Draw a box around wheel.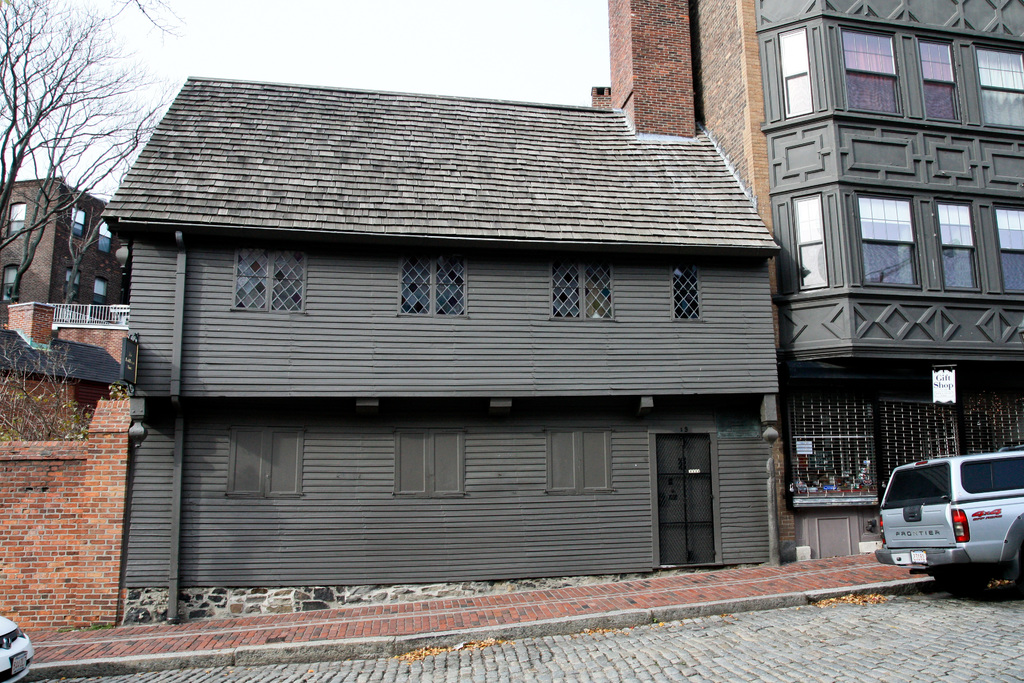
{"x1": 1010, "y1": 542, "x2": 1023, "y2": 598}.
